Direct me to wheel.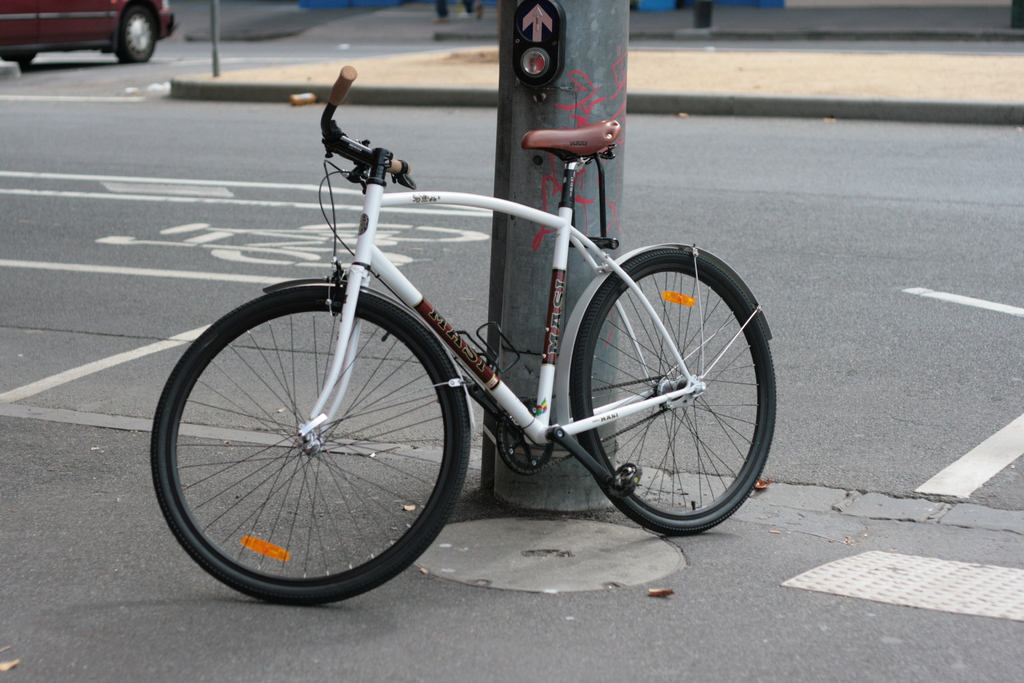
Direction: <bbox>568, 249, 774, 538</bbox>.
